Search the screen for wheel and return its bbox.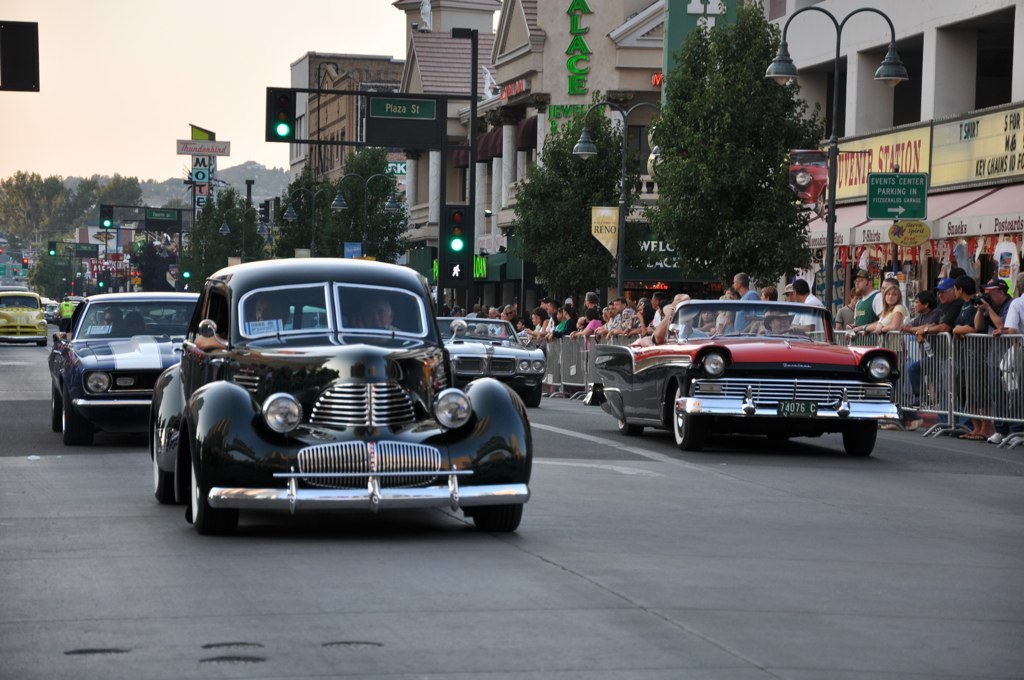
Found: BBox(476, 503, 523, 532).
